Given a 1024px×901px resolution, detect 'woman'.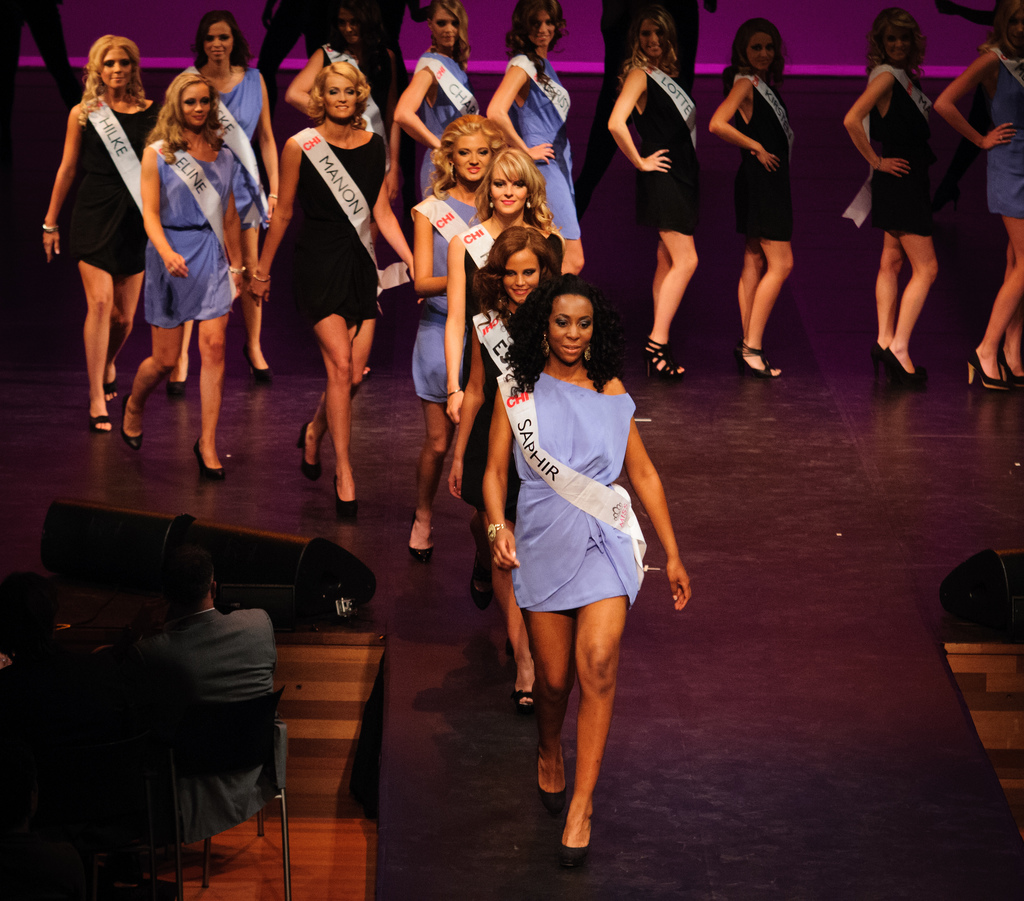
bbox=[452, 149, 561, 610].
